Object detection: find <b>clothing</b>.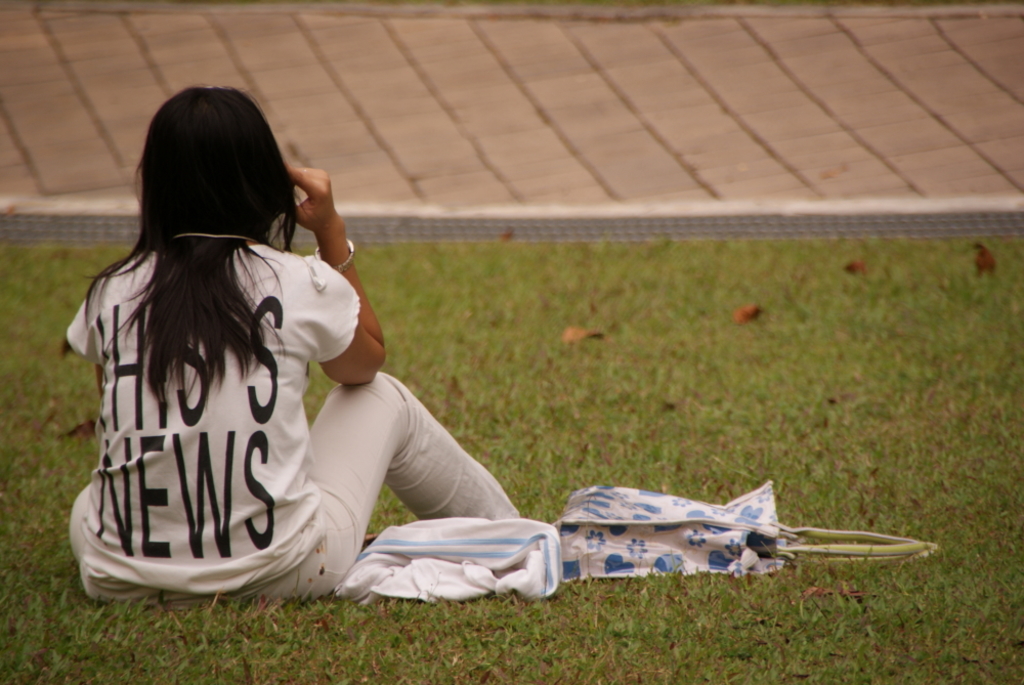
43/173/459/591.
